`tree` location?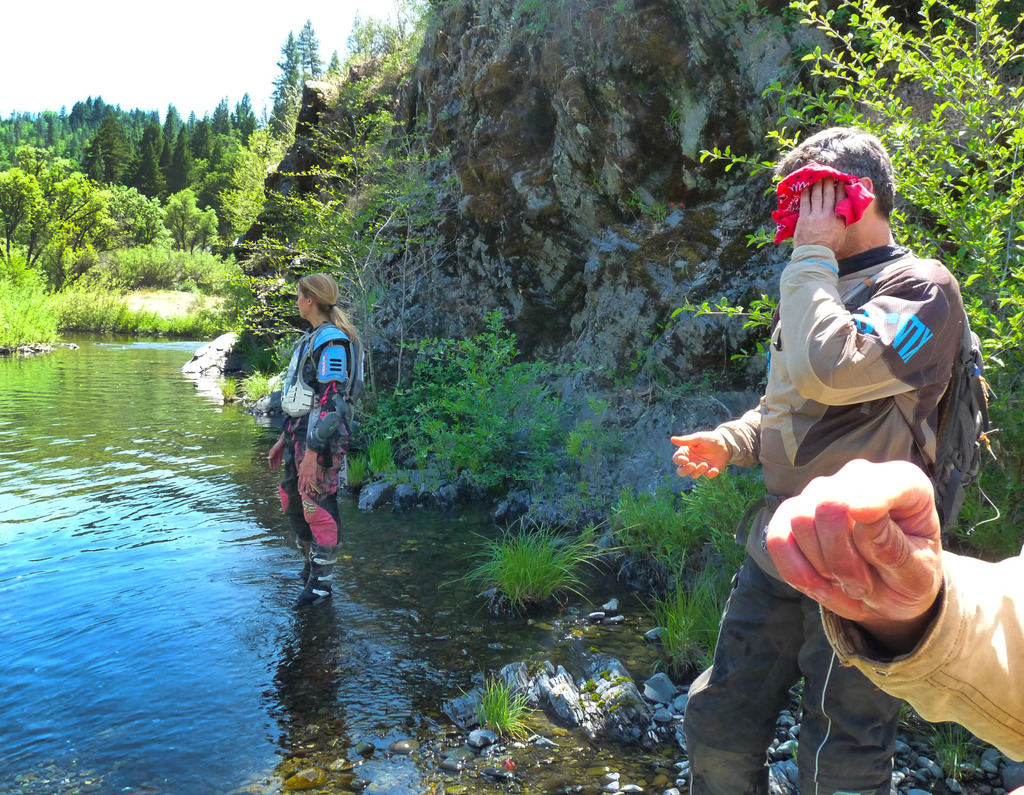
BBox(205, 83, 469, 438)
